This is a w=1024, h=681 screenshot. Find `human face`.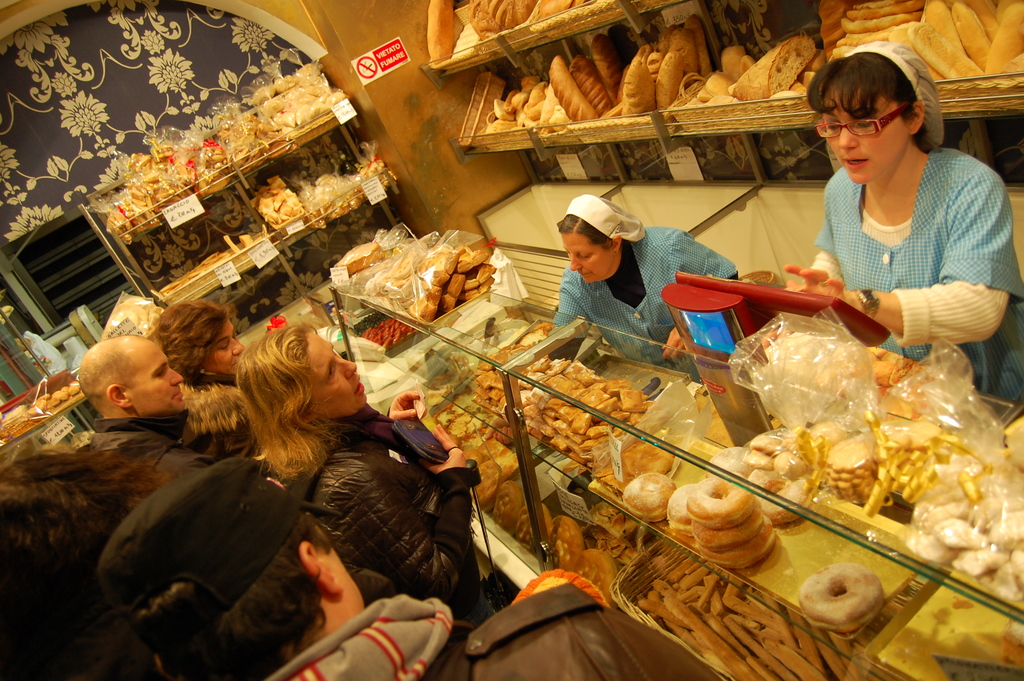
Bounding box: <box>557,233,610,288</box>.
